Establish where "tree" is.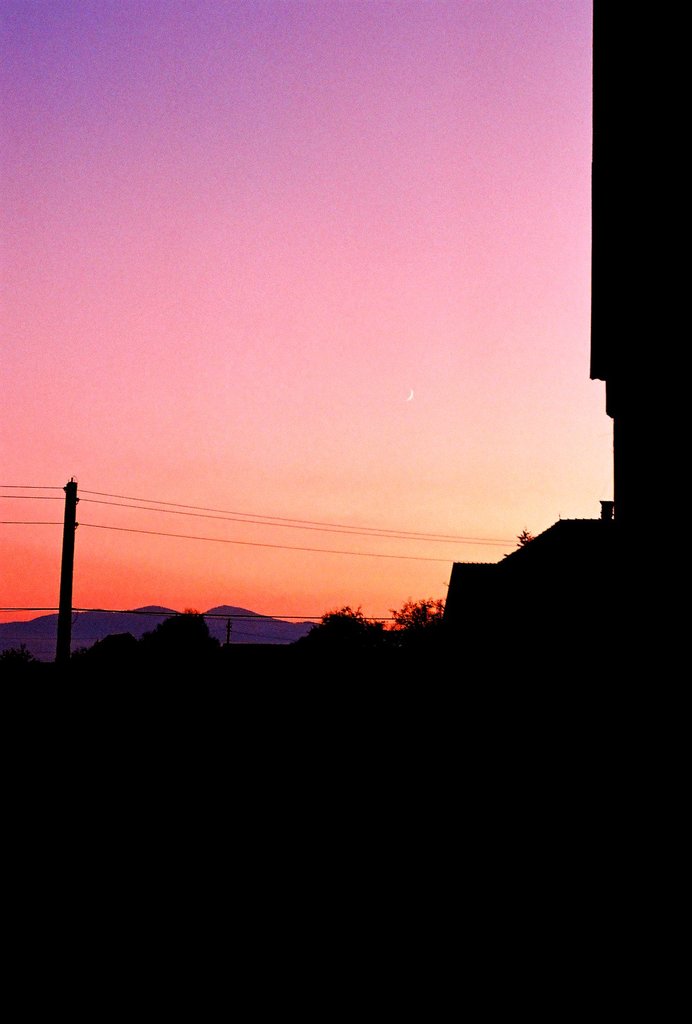
Established at x1=142 y1=609 x2=218 y2=650.
